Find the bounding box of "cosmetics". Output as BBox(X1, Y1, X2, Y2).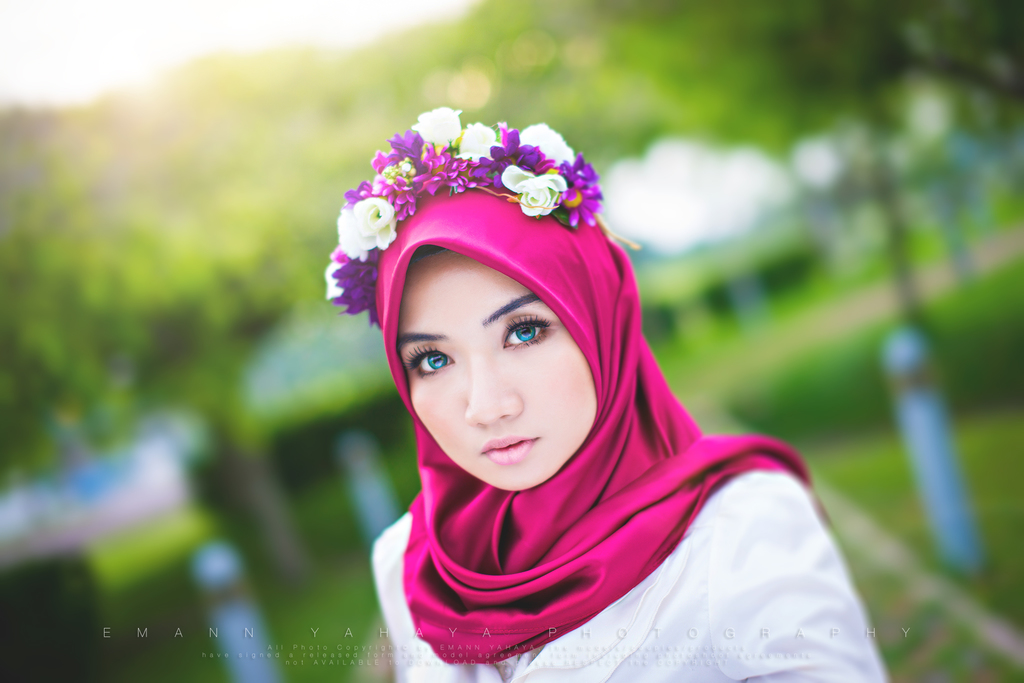
BBox(479, 434, 542, 470).
